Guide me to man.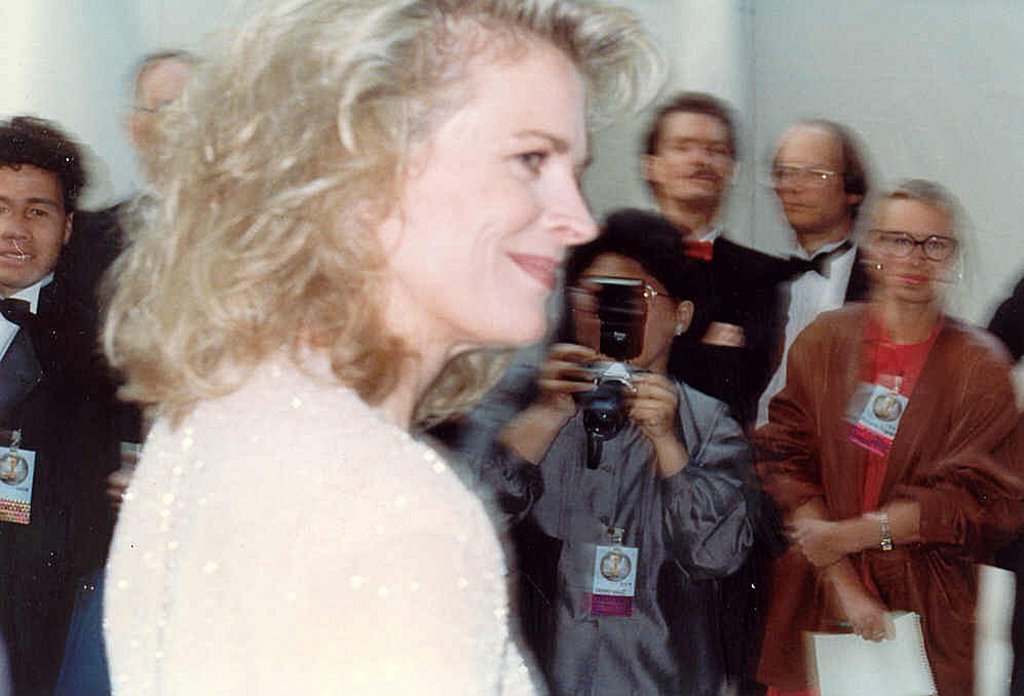
Guidance: rect(0, 108, 129, 695).
